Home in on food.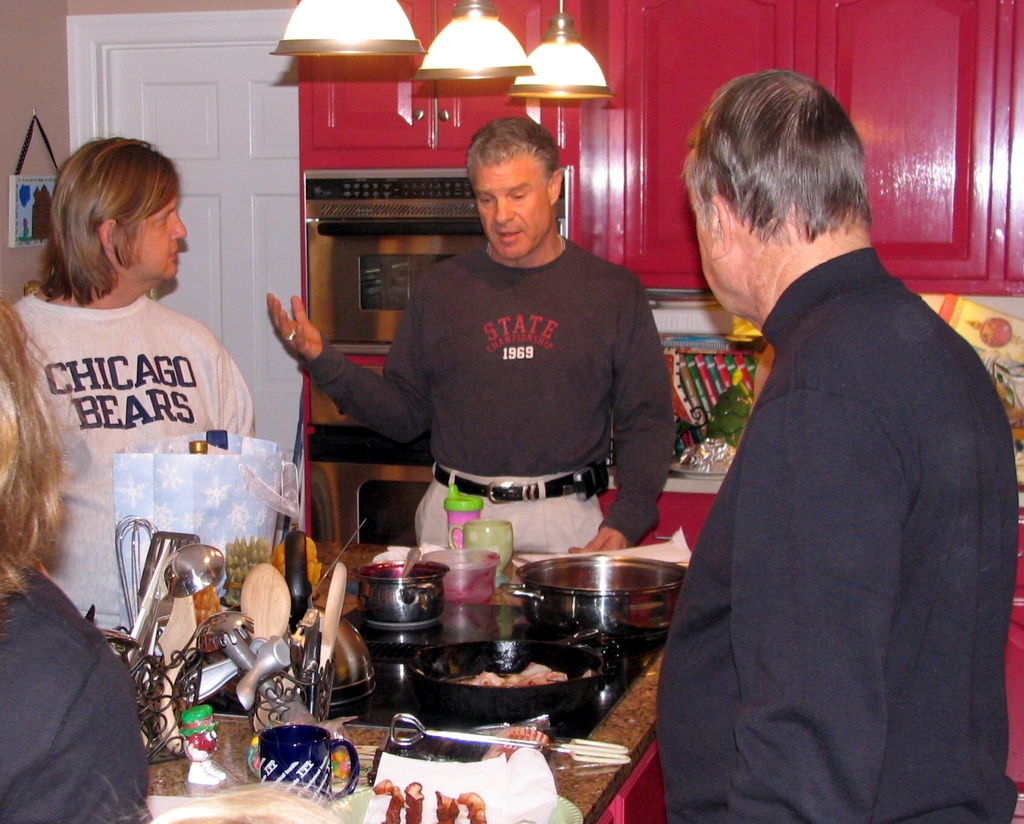
Homed in at (422,657,594,693).
